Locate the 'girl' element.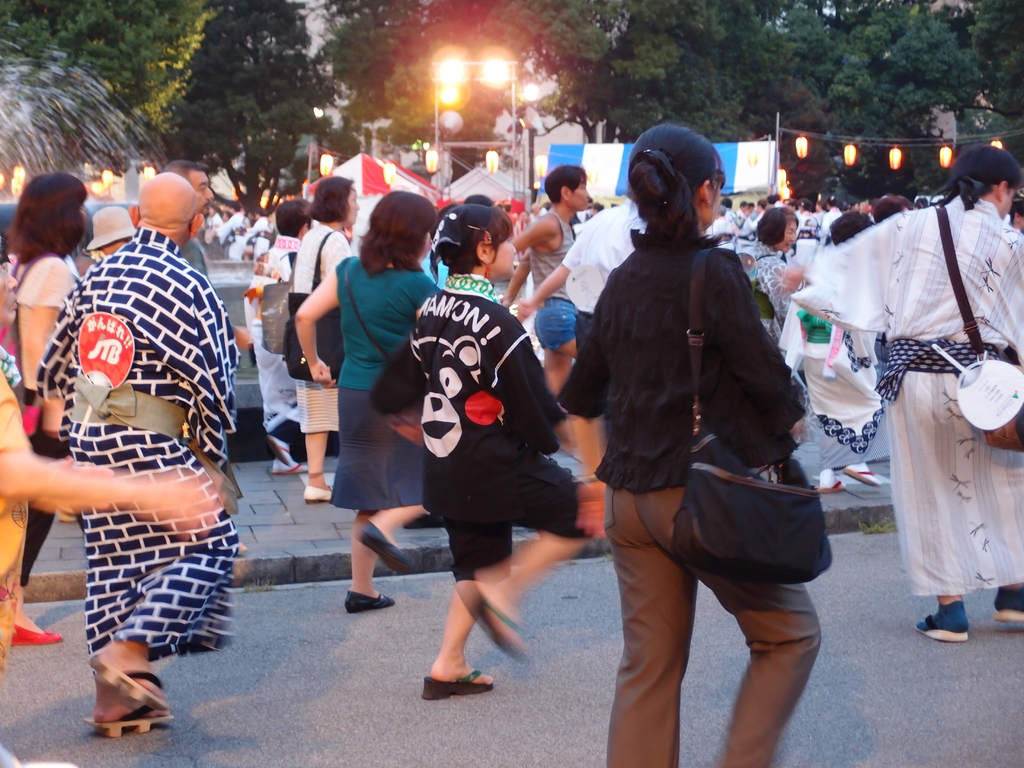
Element bbox: <region>504, 198, 548, 273</region>.
